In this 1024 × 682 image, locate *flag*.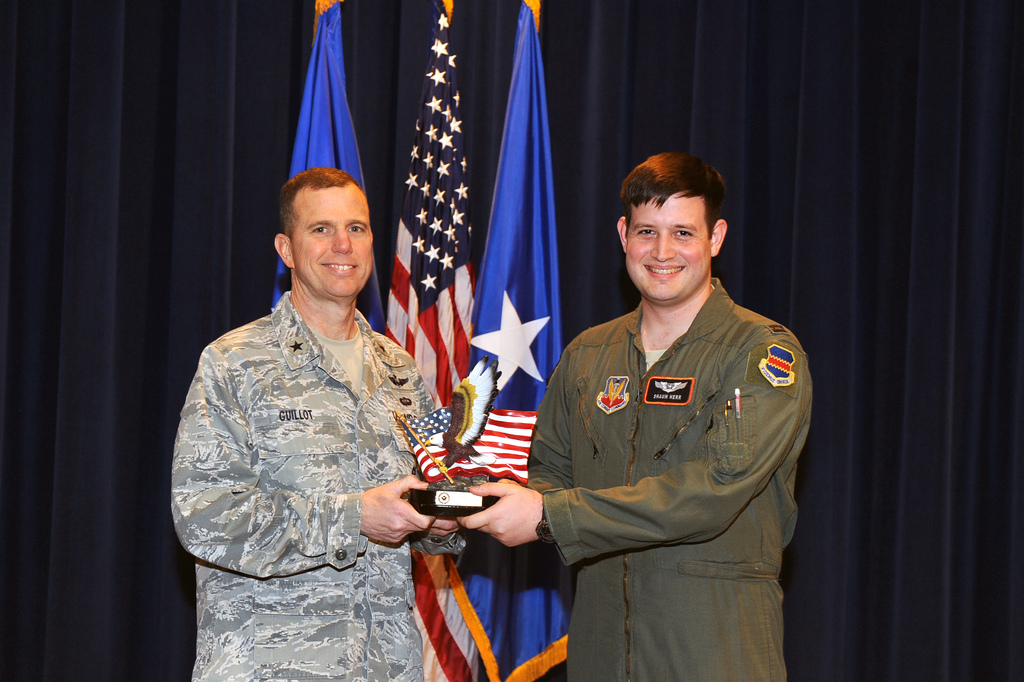
Bounding box: Rect(378, 0, 482, 430).
